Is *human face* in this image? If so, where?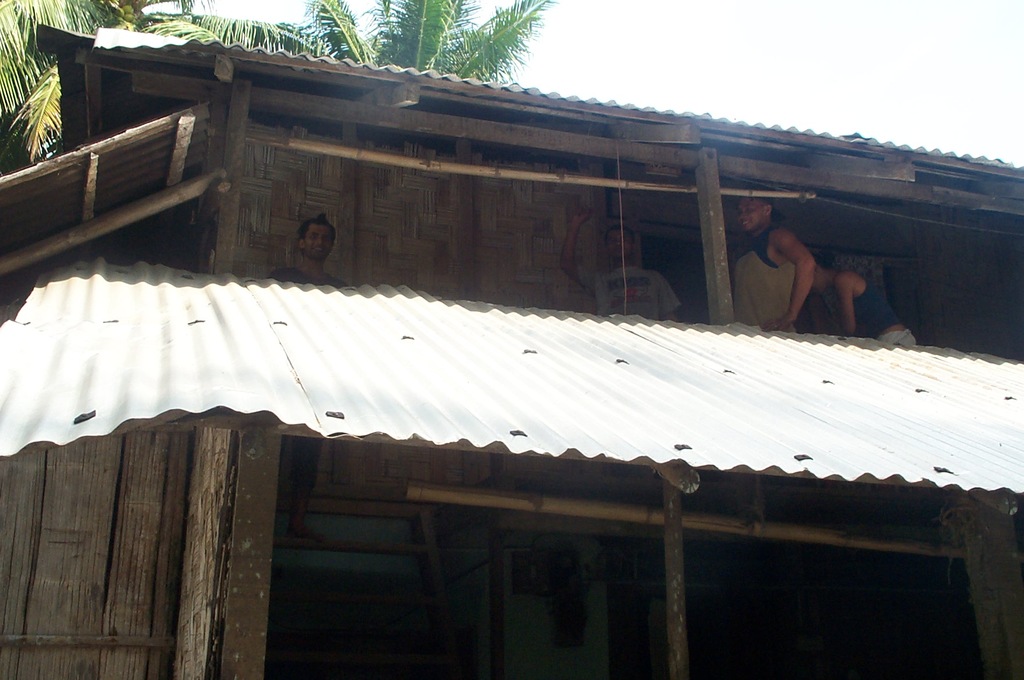
Yes, at Rect(740, 197, 764, 229).
